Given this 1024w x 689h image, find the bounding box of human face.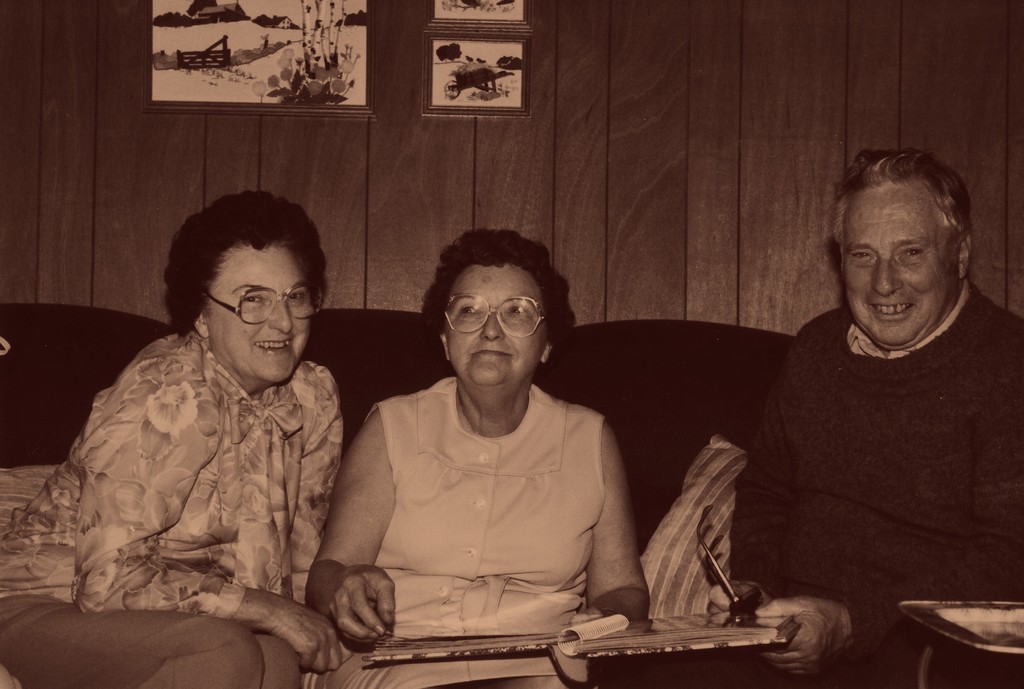
l=211, t=245, r=324, b=389.
